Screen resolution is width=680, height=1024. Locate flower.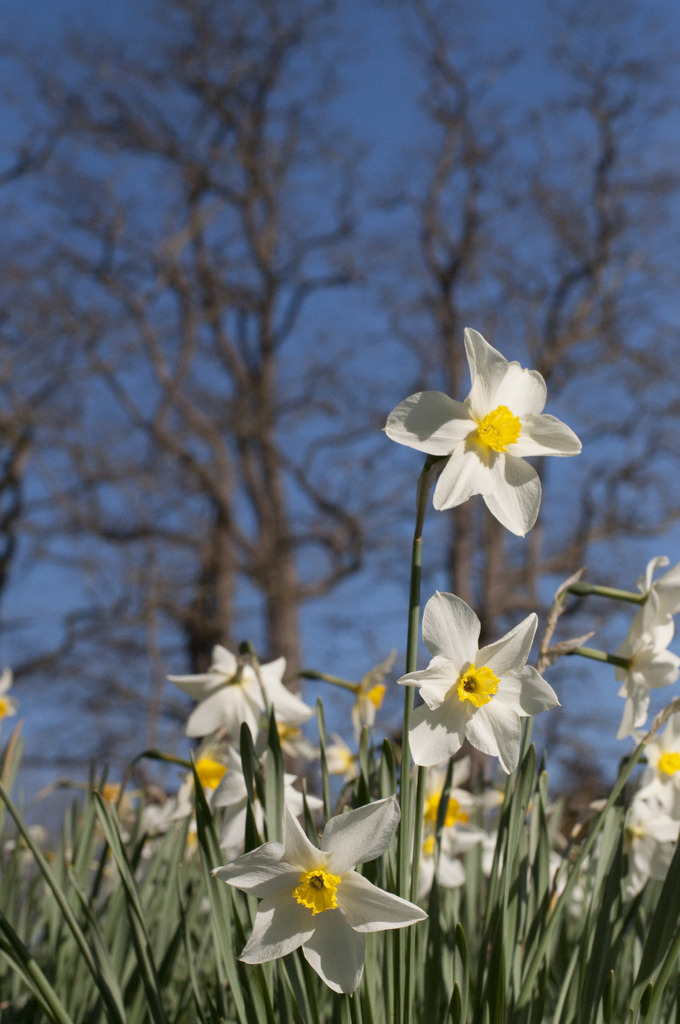
(left=631, top=707, right=679, bottom=783).
